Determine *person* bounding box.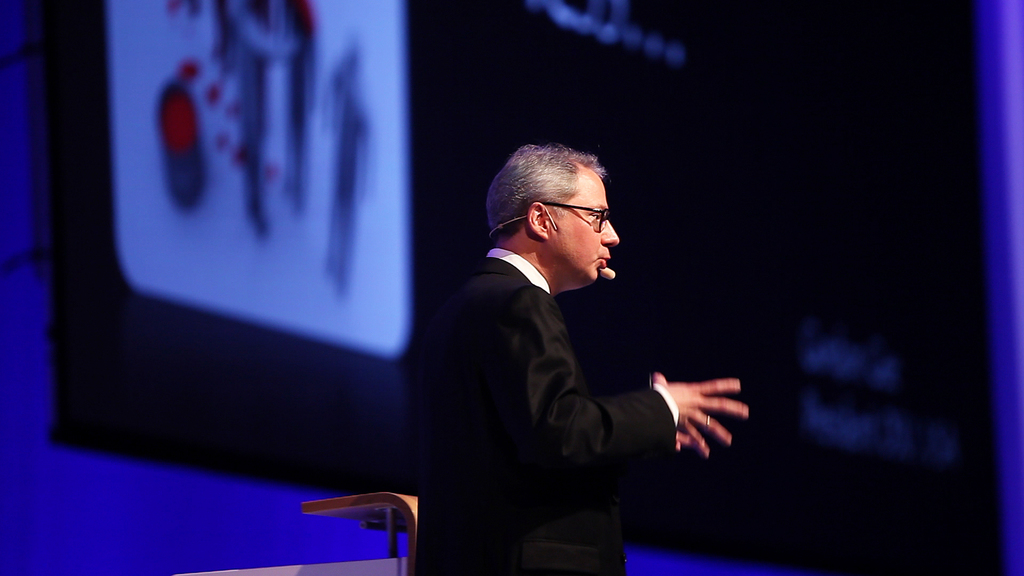
Determined: (left=434, top=130, right=705, bottom=553).
